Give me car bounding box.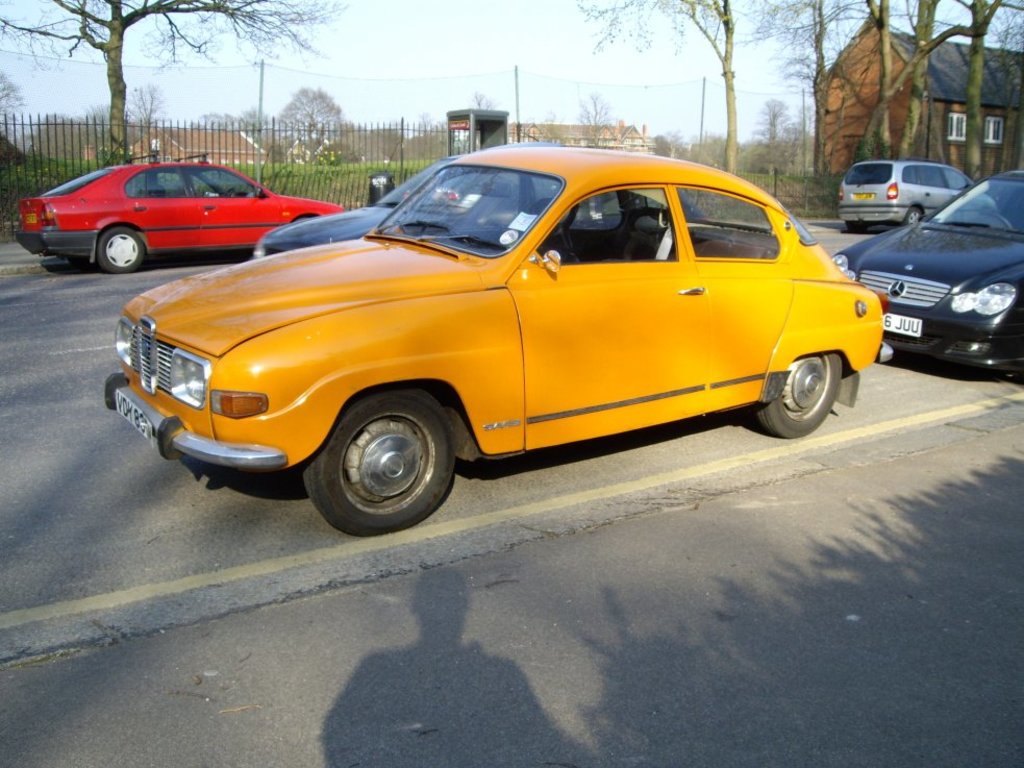
left=17, top=156, right=348, bottom=274.
